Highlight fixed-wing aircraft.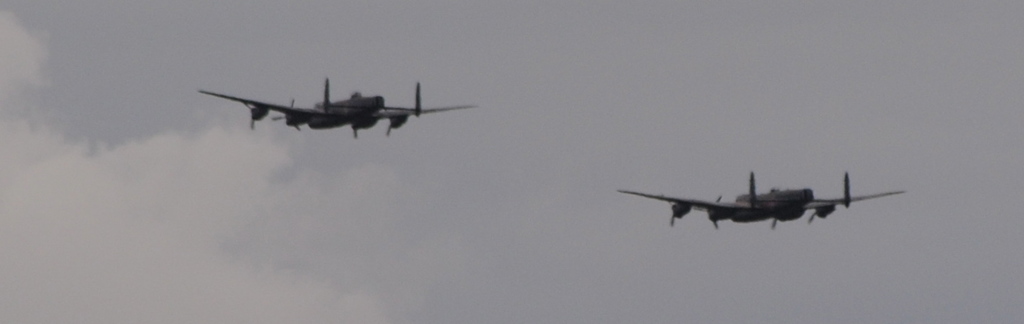
Highlighted region: BBox(193, 72, 473, 145).
